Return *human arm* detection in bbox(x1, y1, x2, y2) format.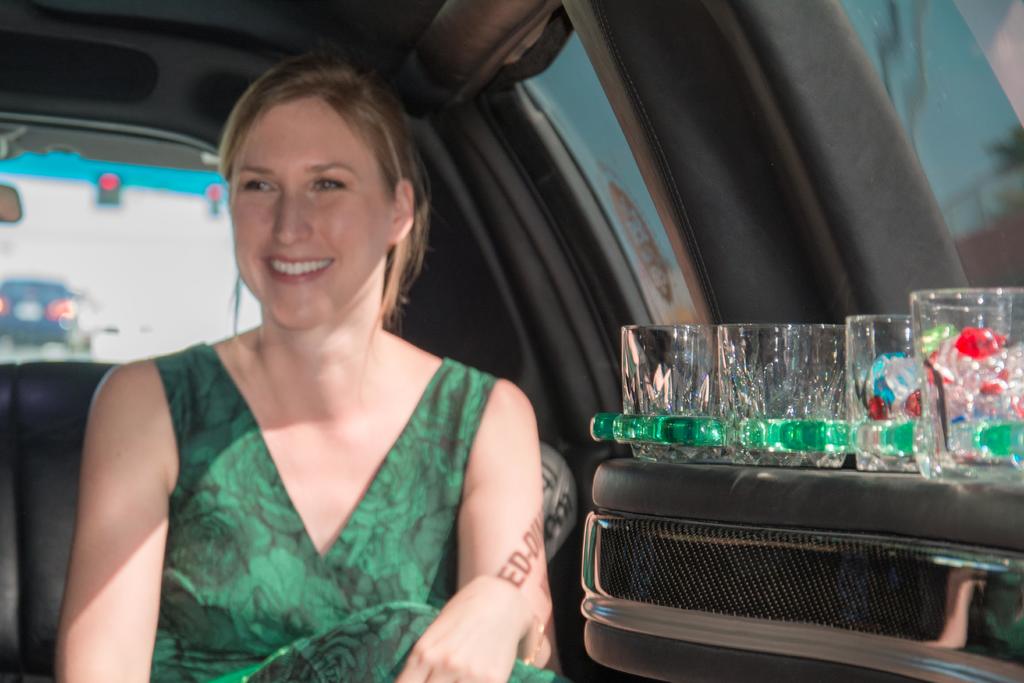
bbox(422, 378, 554, 675).
